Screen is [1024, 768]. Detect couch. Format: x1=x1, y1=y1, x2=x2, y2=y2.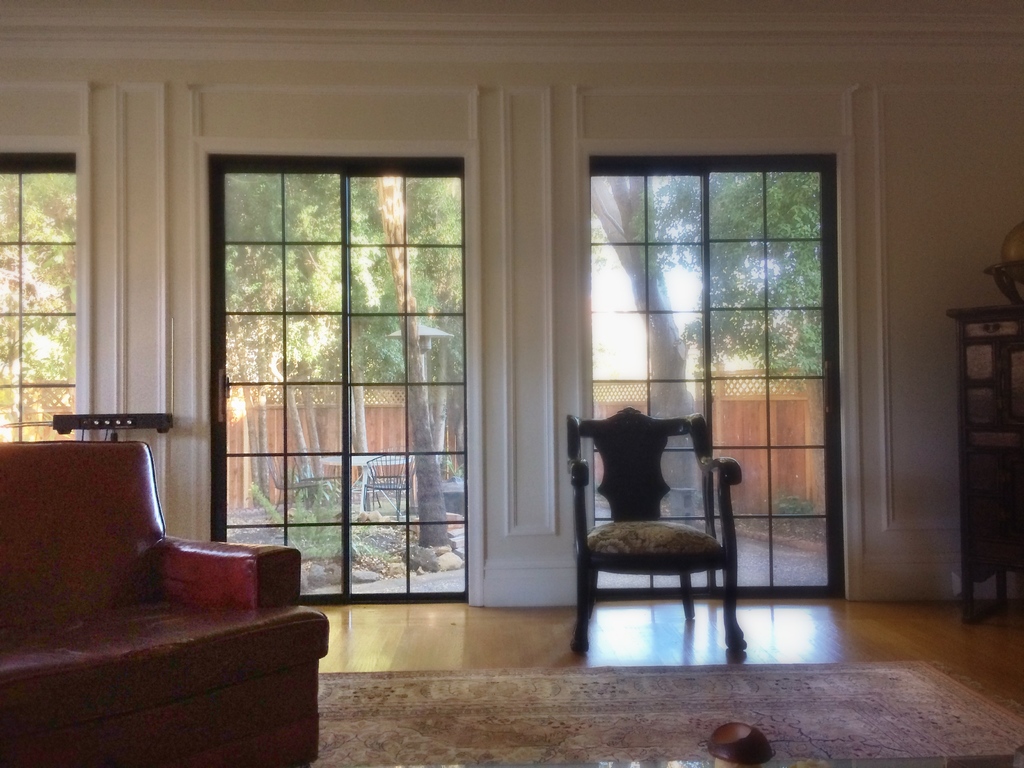
x1=0, y1=436, x2=330, y2=767.
